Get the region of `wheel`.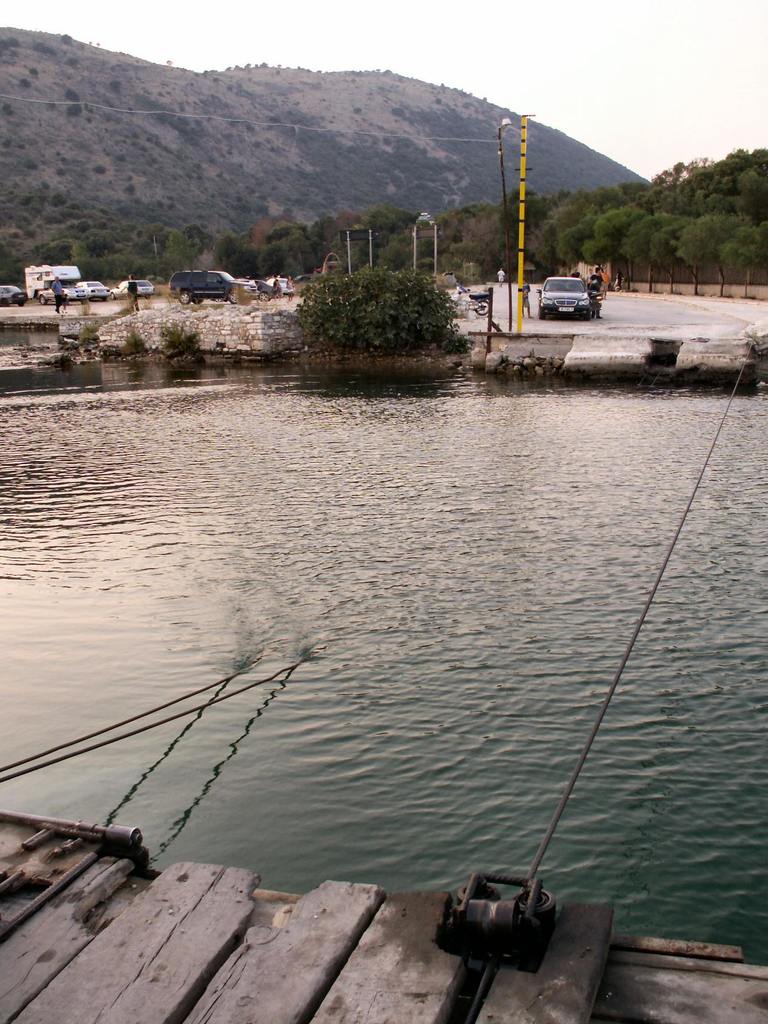
{"left": 179, "top": 287, "right": 191, "bottom": 305}.
